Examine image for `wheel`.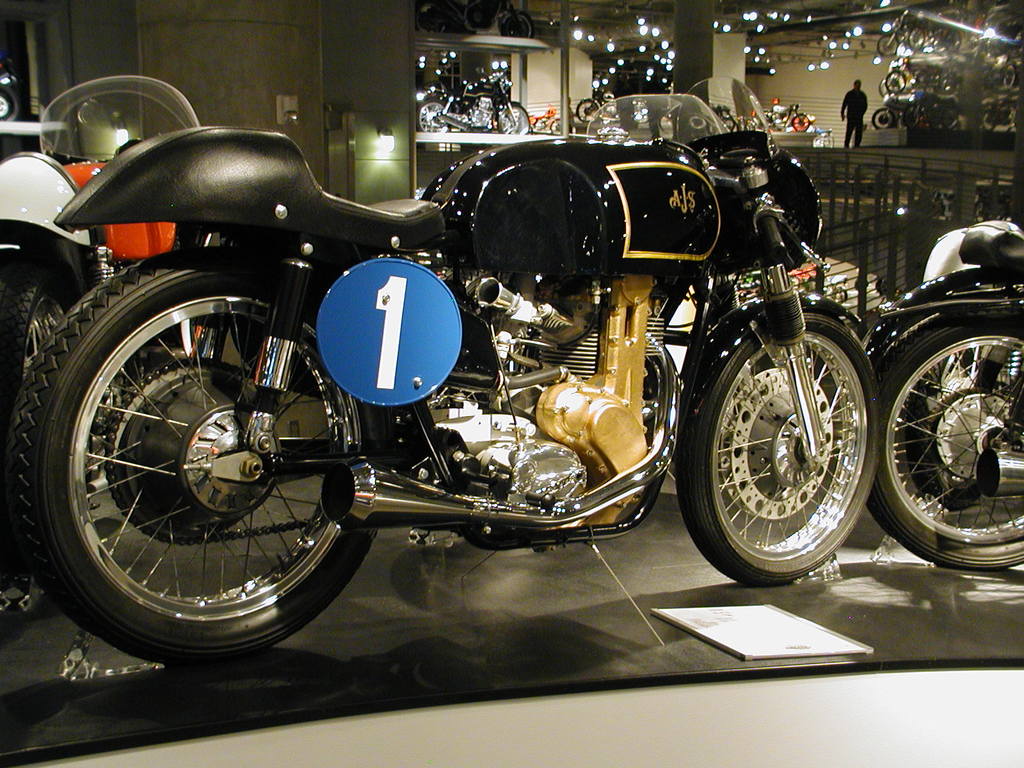
Examination result: bbox(417, 95, 447, 133).
